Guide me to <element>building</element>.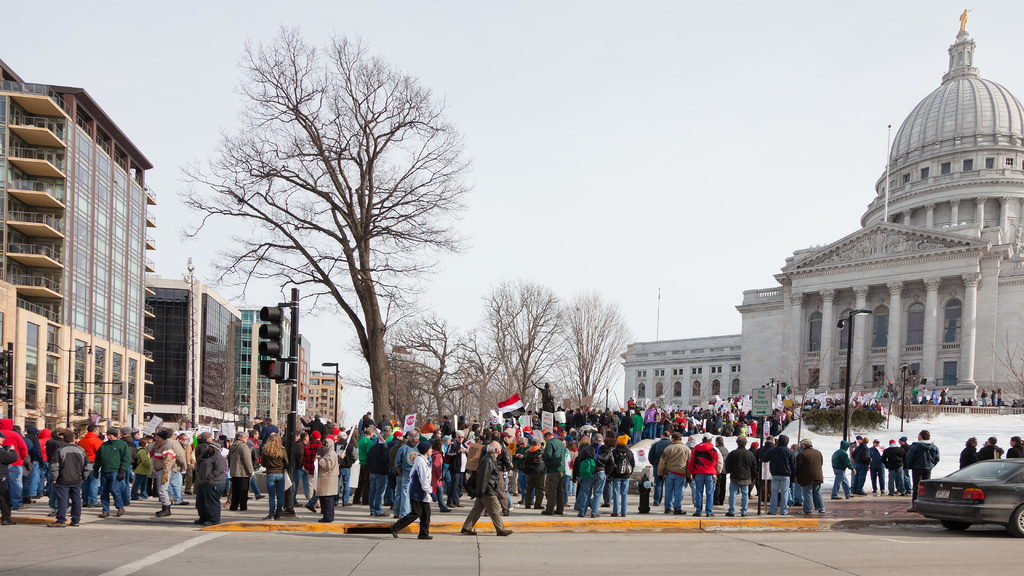
Guidance: select_region(0, 62, 157, 436).
